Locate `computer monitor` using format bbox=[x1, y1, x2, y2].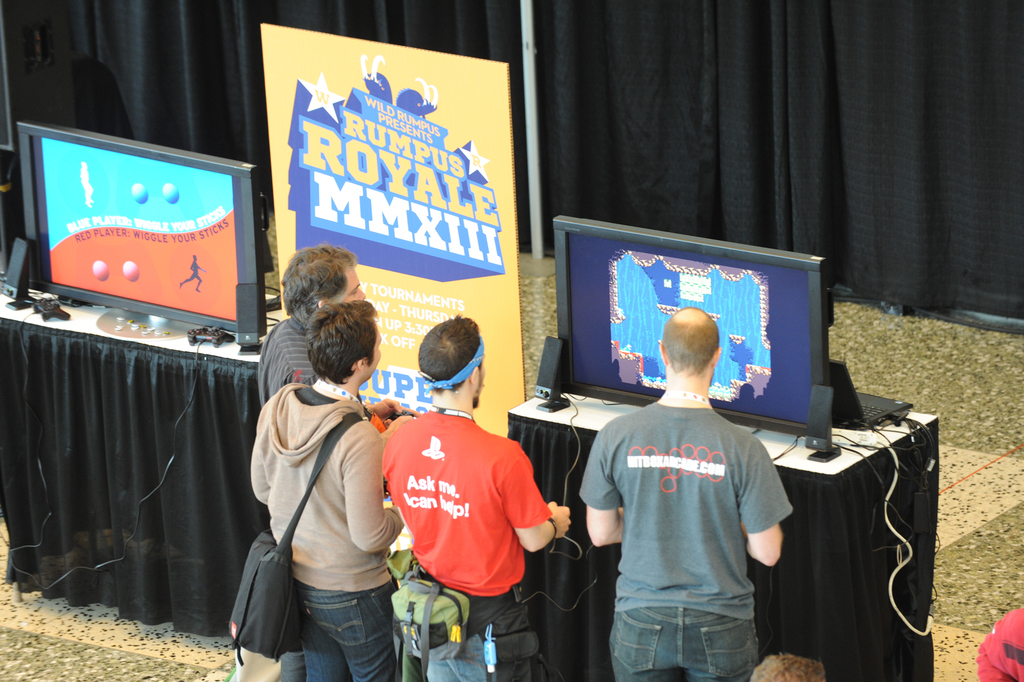
bbox=[553, 216, 835, 438].
